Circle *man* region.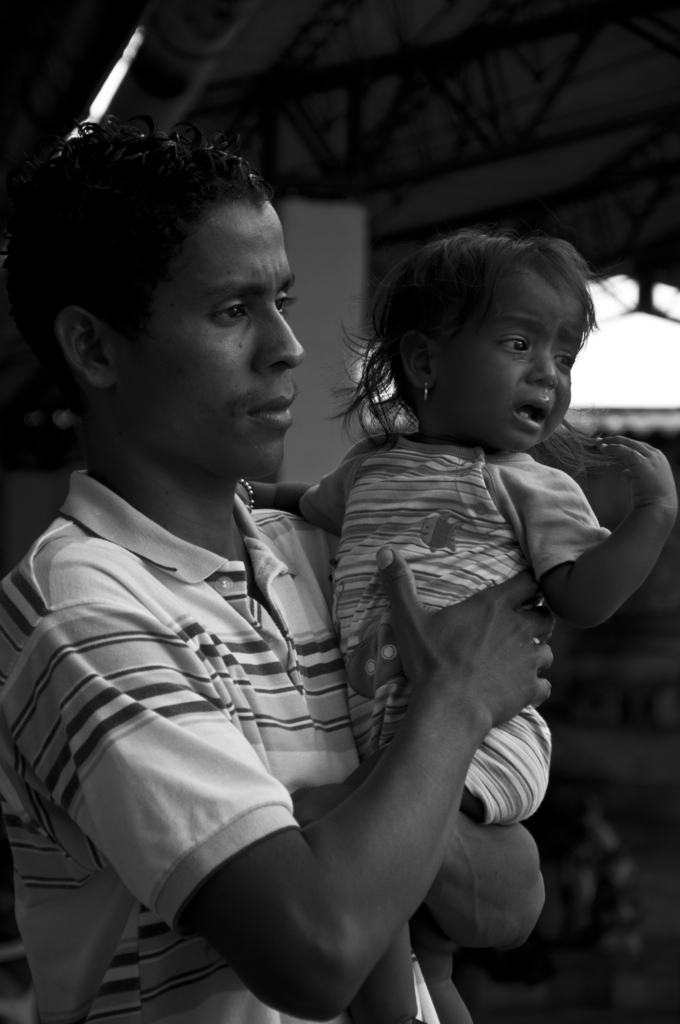
Region: [left=1, top=110, right=502, bottom=1016].
